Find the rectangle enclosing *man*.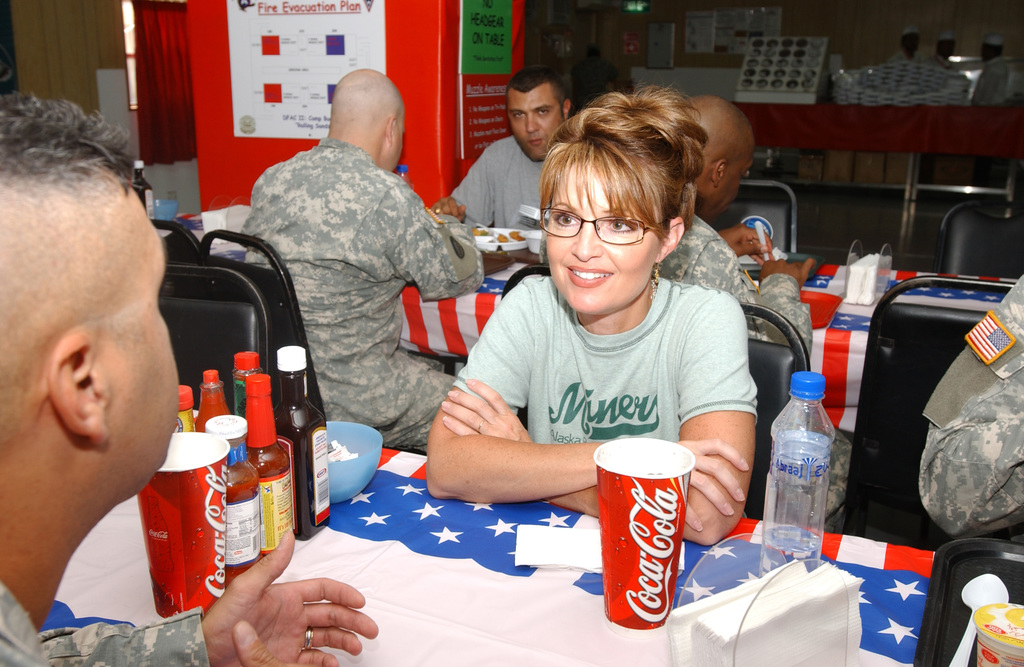
428/67/575/247.
